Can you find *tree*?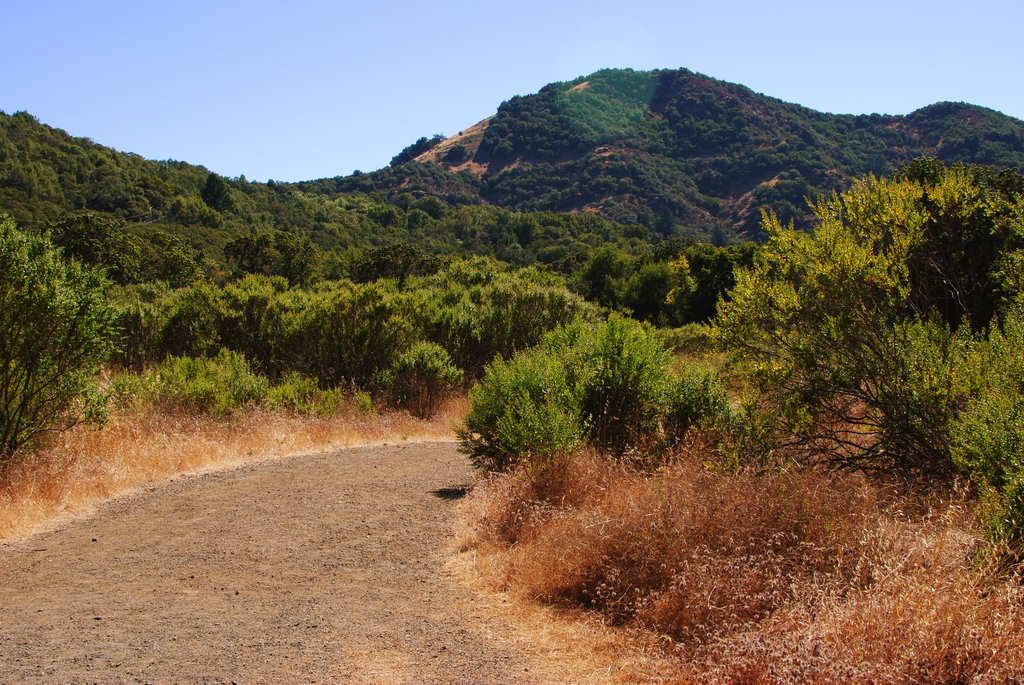
Yes, bounding box: bbox=(0, 210, 125, 465).
